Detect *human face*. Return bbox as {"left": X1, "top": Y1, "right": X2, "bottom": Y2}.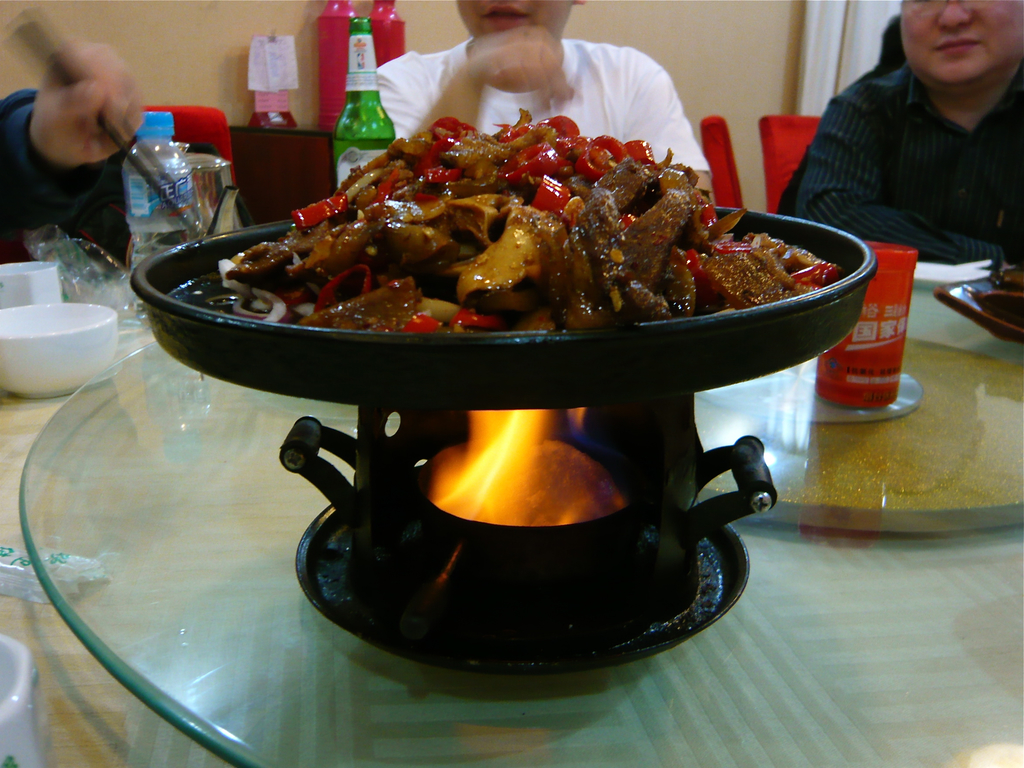
{"left": 899, "top": 0, "right": 1023, "bottom": 81}.
